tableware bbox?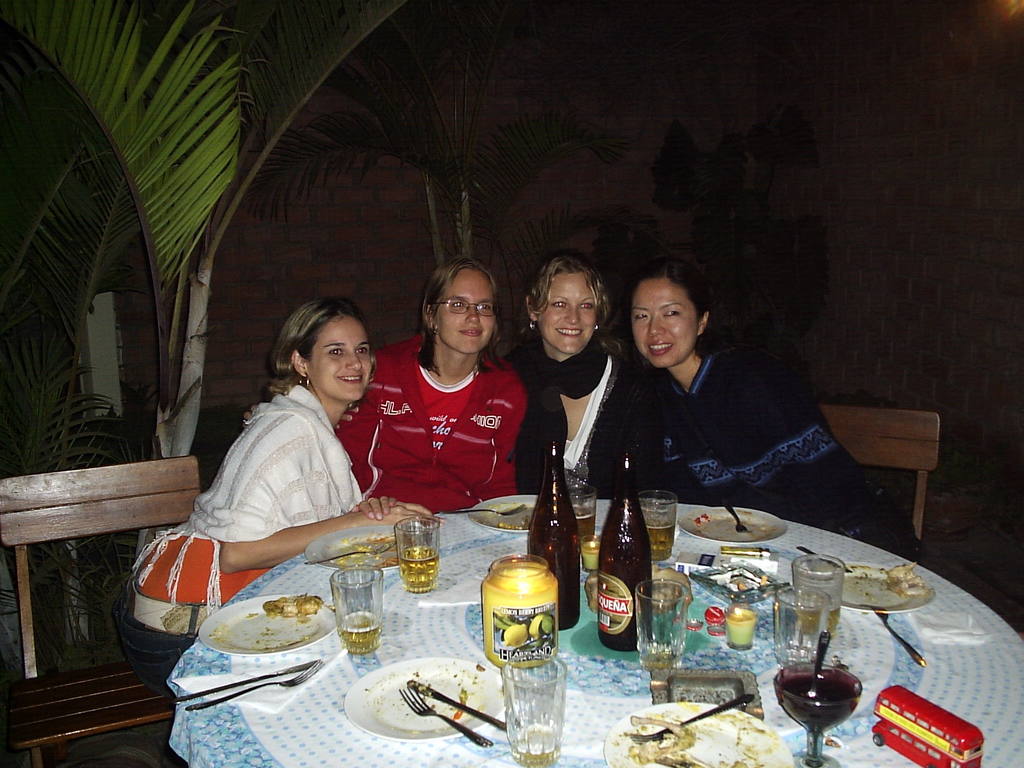
[left=468, top=494, right=548, bottom=535]
